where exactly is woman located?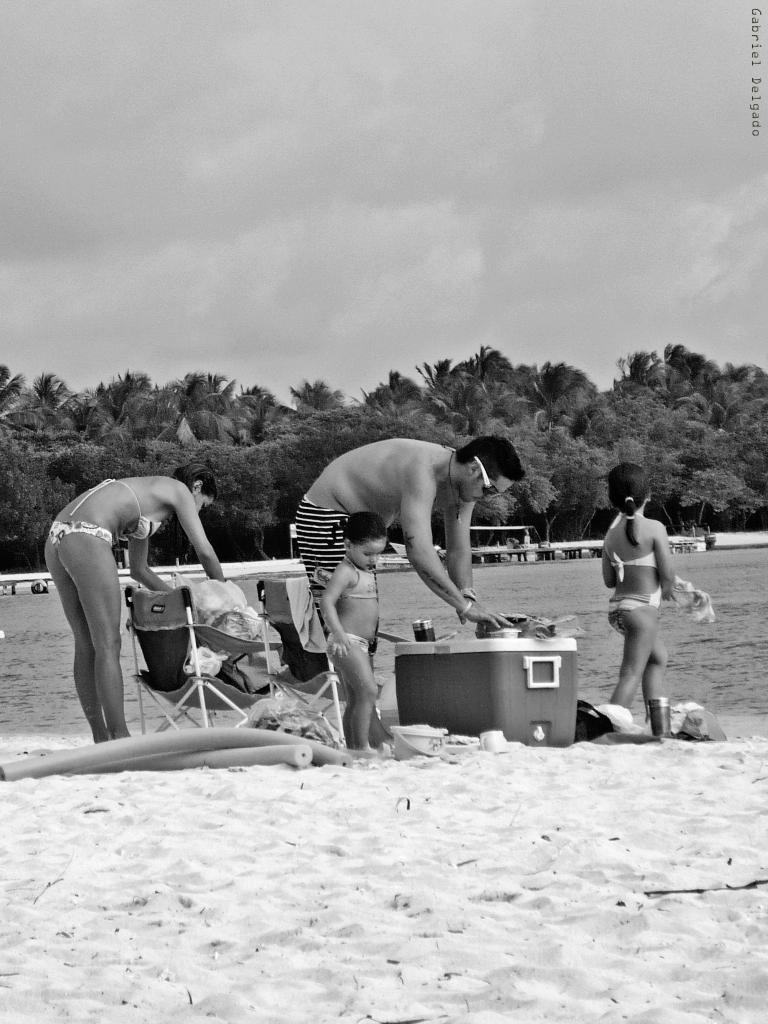
Its bounding box is box=[31, 428, 238, 756].
